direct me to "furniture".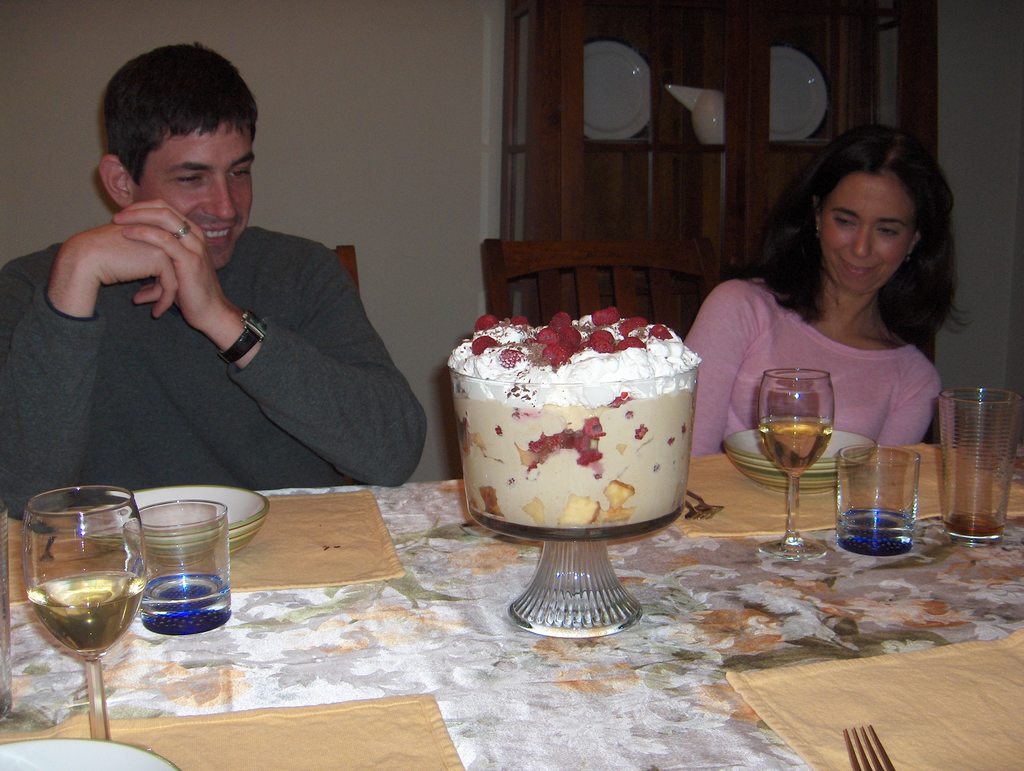
Direction: locate(0, 479, 1023, 770).
